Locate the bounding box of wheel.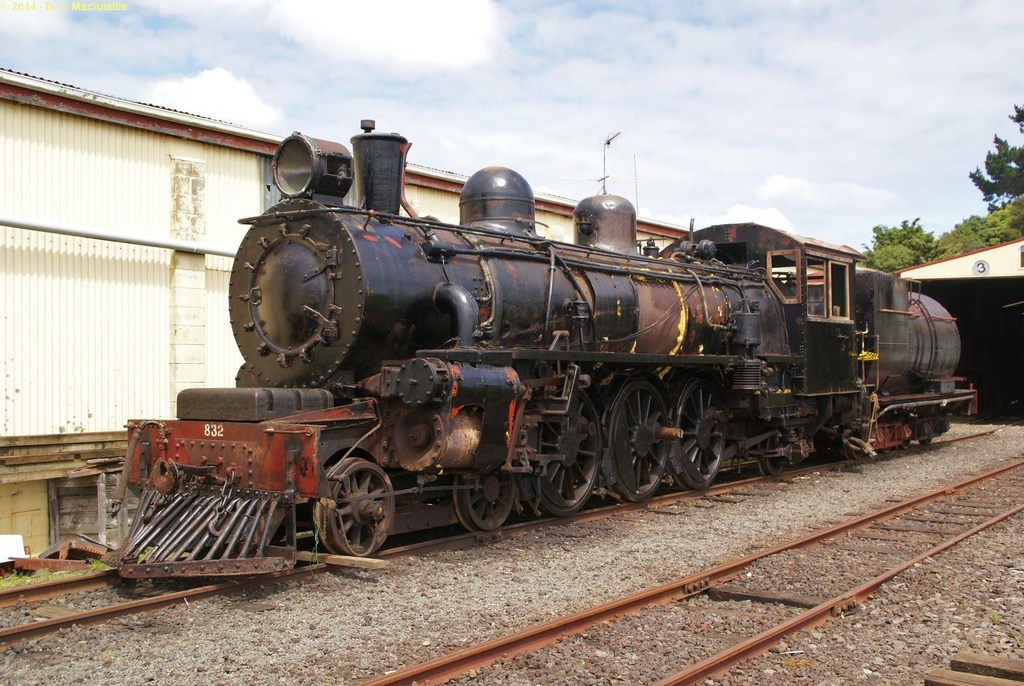
Bounding box: <box>601,385,685,502</box>.
